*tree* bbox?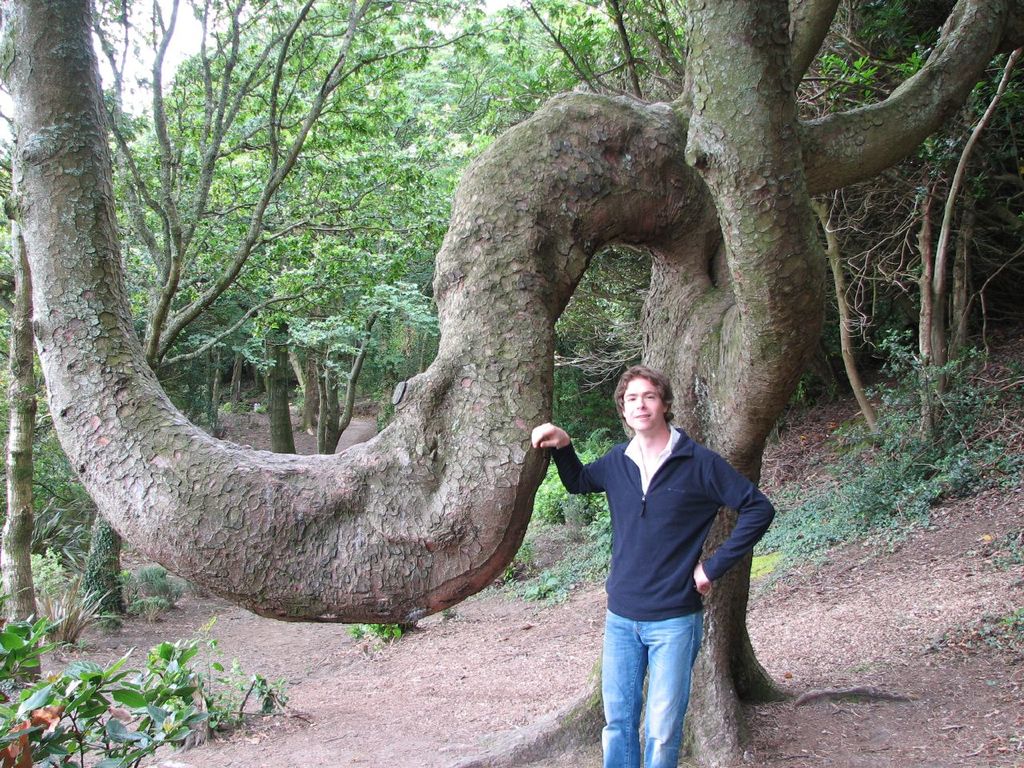
l=151, t=14, r=446, b=449
